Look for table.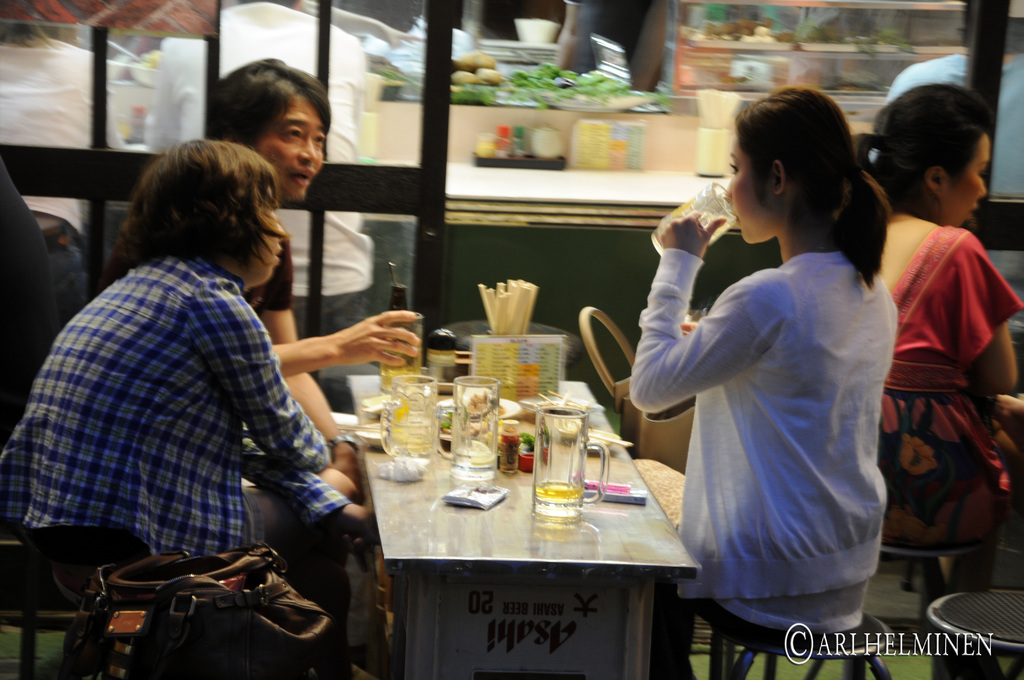
Found: {"x1": 346, "y1": 373, "x2": 702, "y2": 679}.
